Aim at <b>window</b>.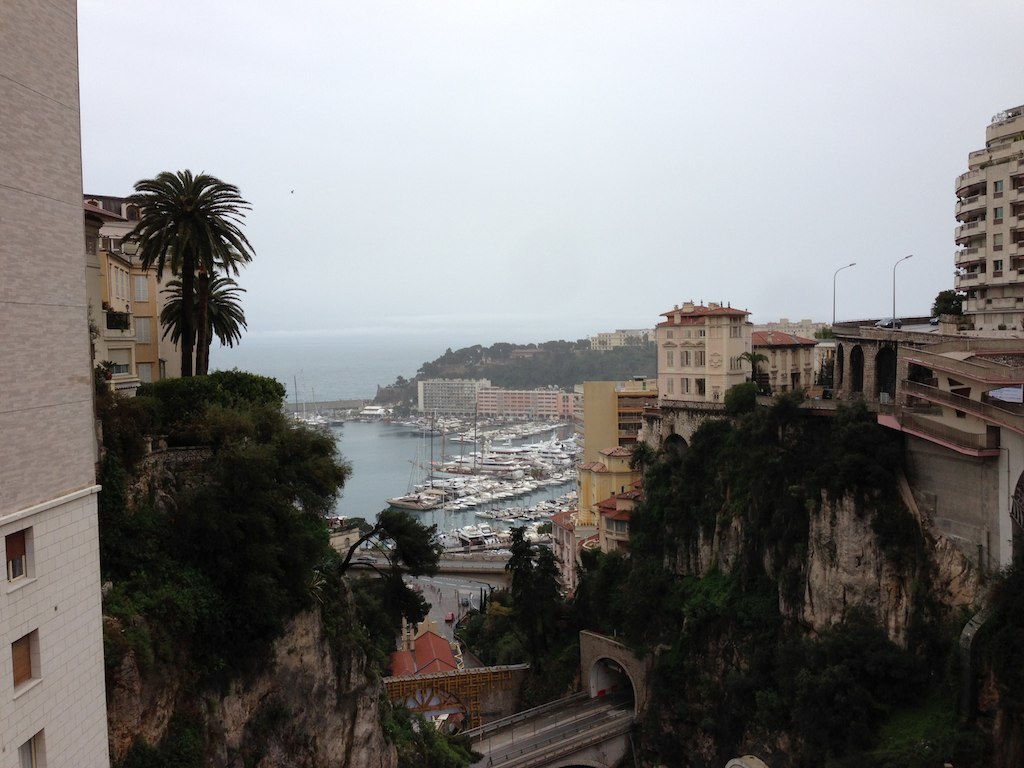
Aimed at (112,265,127,303).
